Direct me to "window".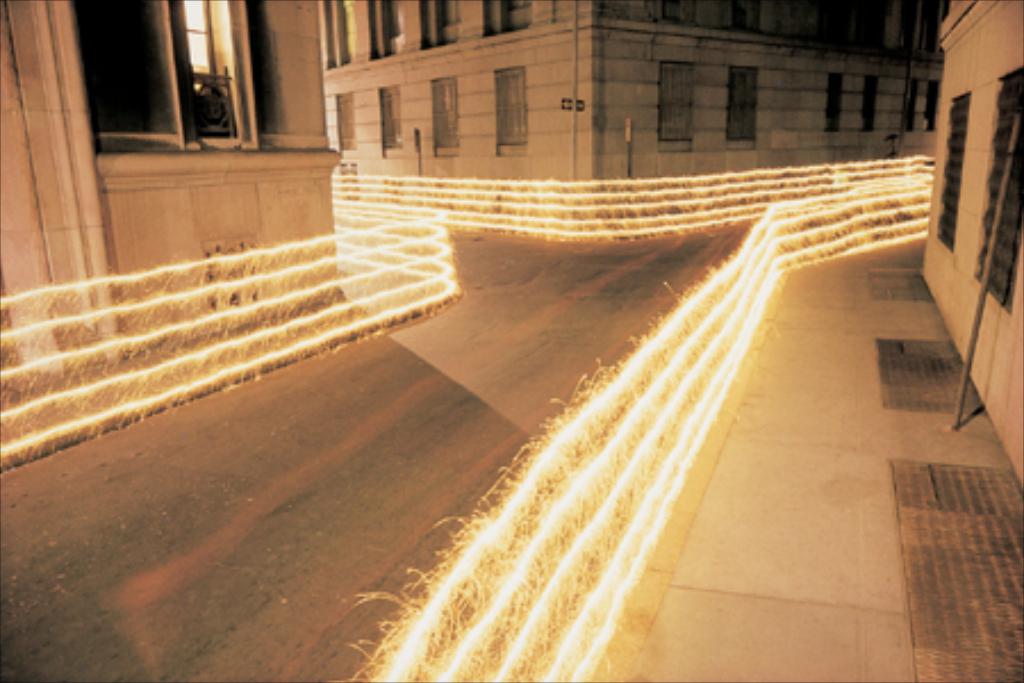
Direction: [left=972, top=68, right=1022, bottom=305].
